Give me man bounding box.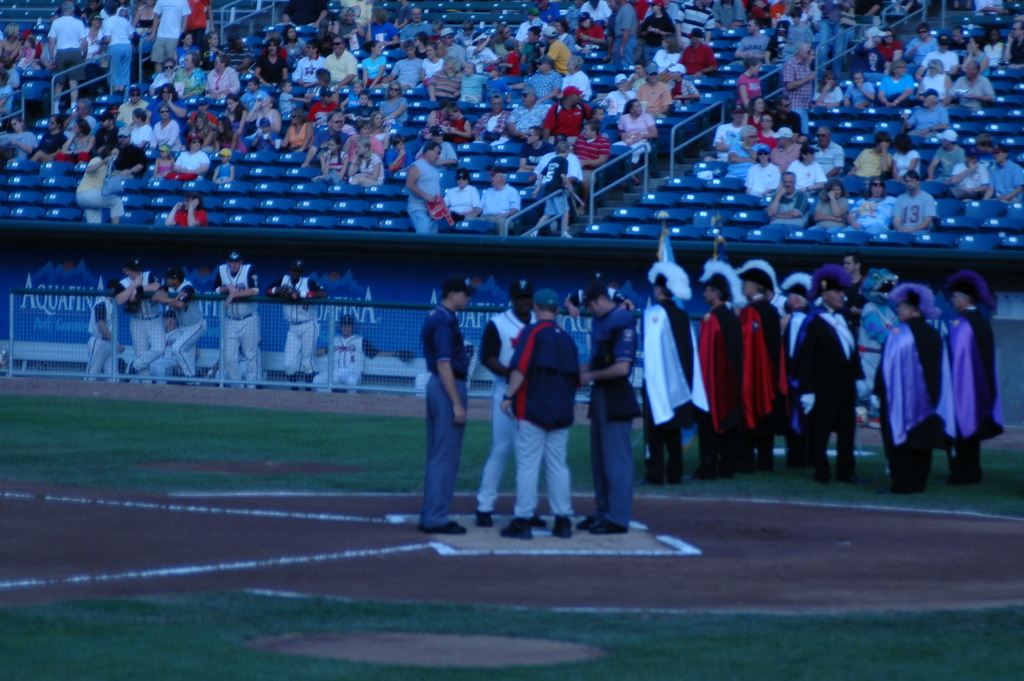
906,89,947,138.
